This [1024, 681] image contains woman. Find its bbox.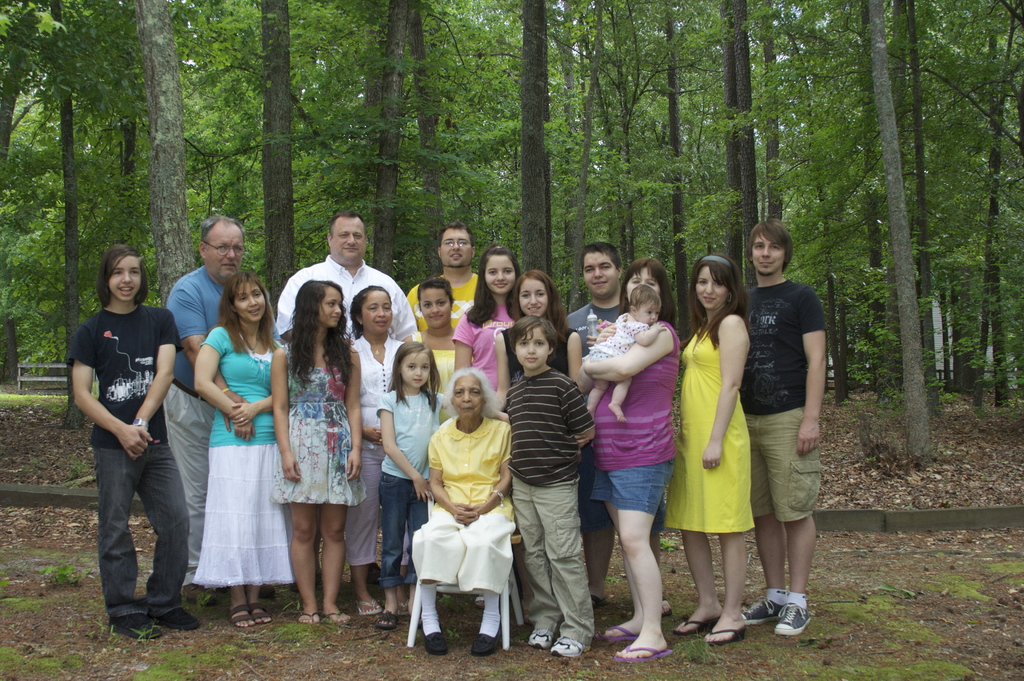
[191, 268, 297, 627].
